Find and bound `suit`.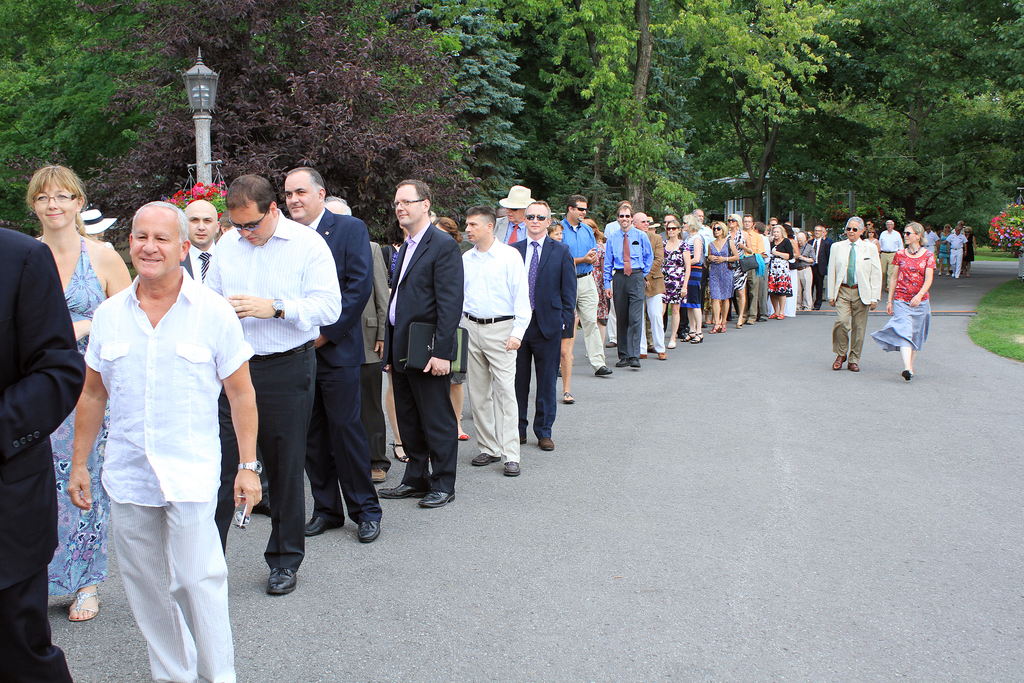
Bound: select_region(639, 231, 664, 355).
